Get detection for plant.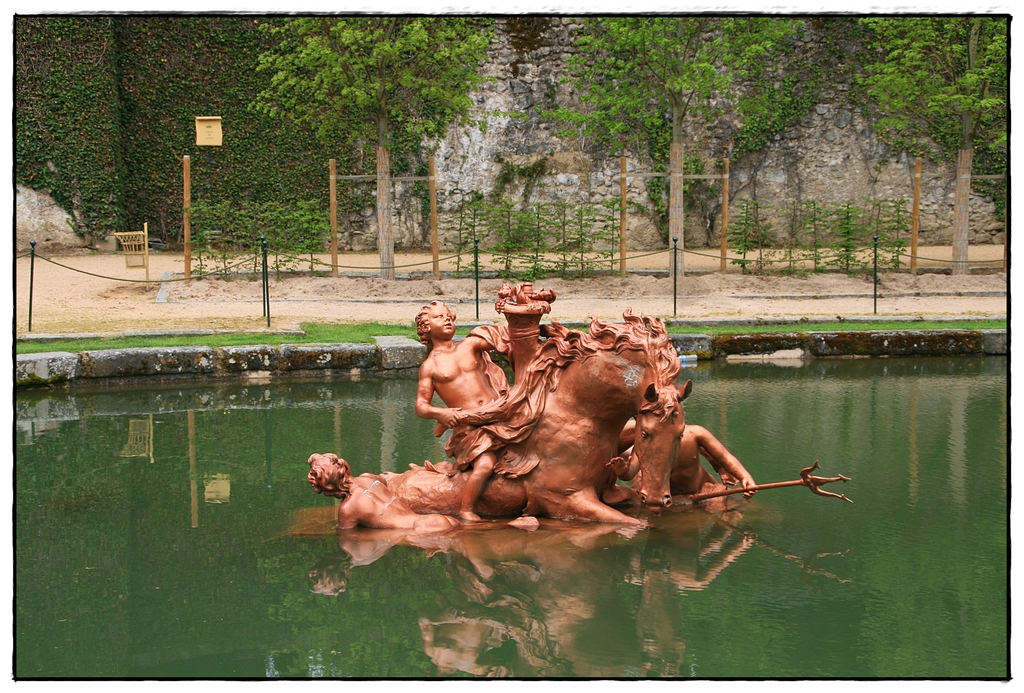
Detection: [563, 199, 596, 284].
